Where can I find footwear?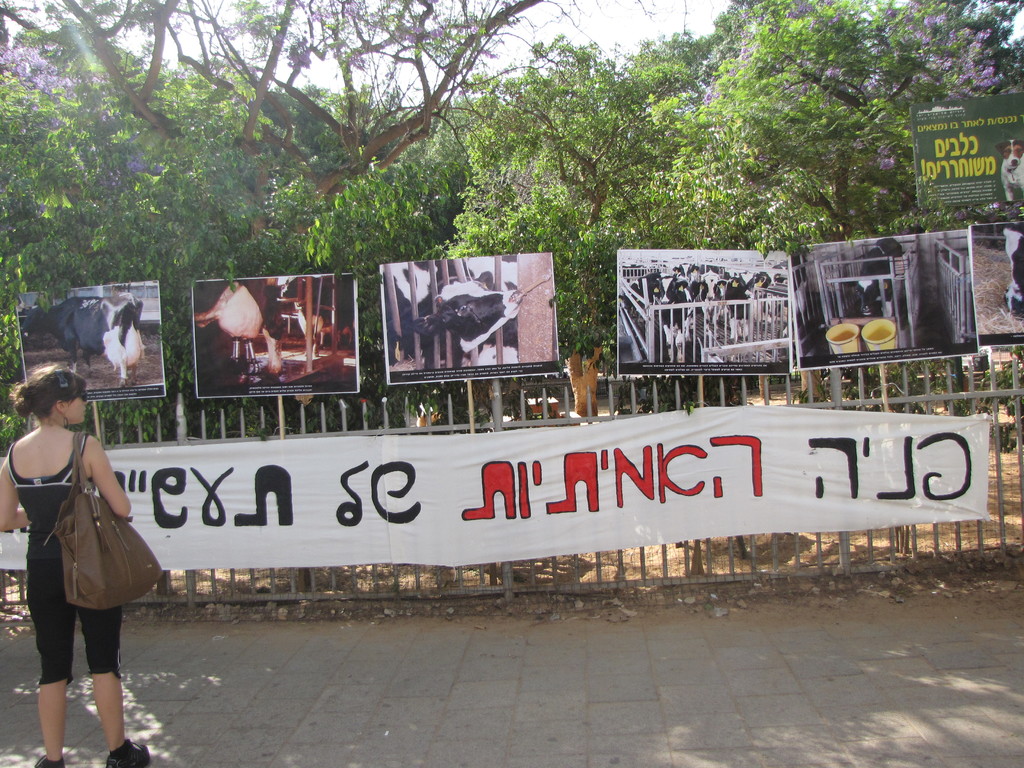
You can find it at detection(102, 741, 155, 767).
